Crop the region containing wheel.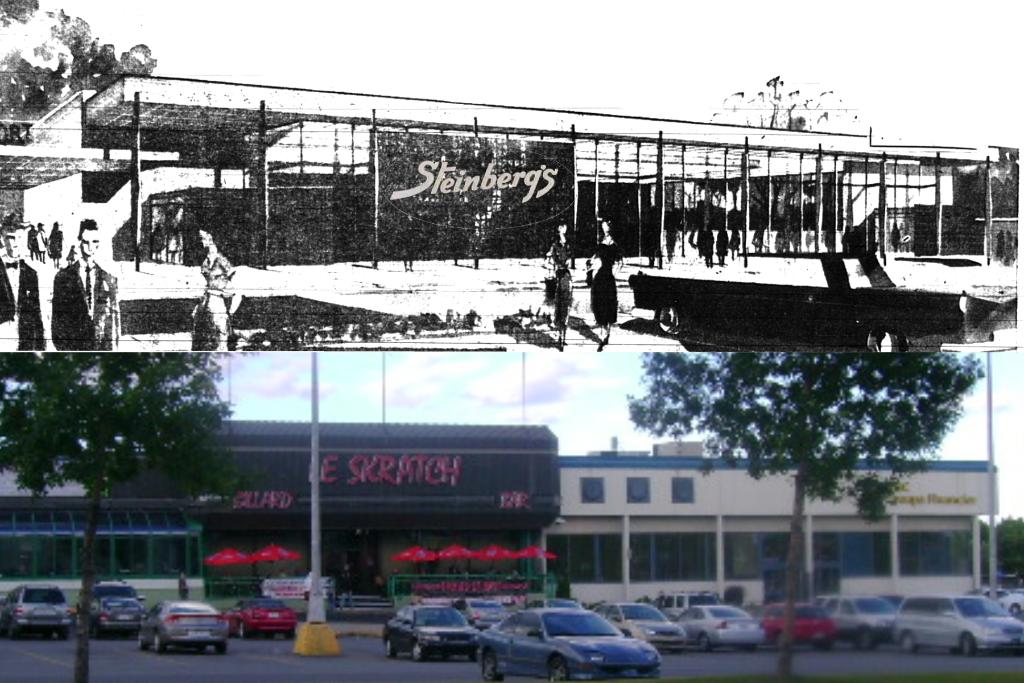
Crop region: (x1=855, y1=630, x2=871, y2=651).
